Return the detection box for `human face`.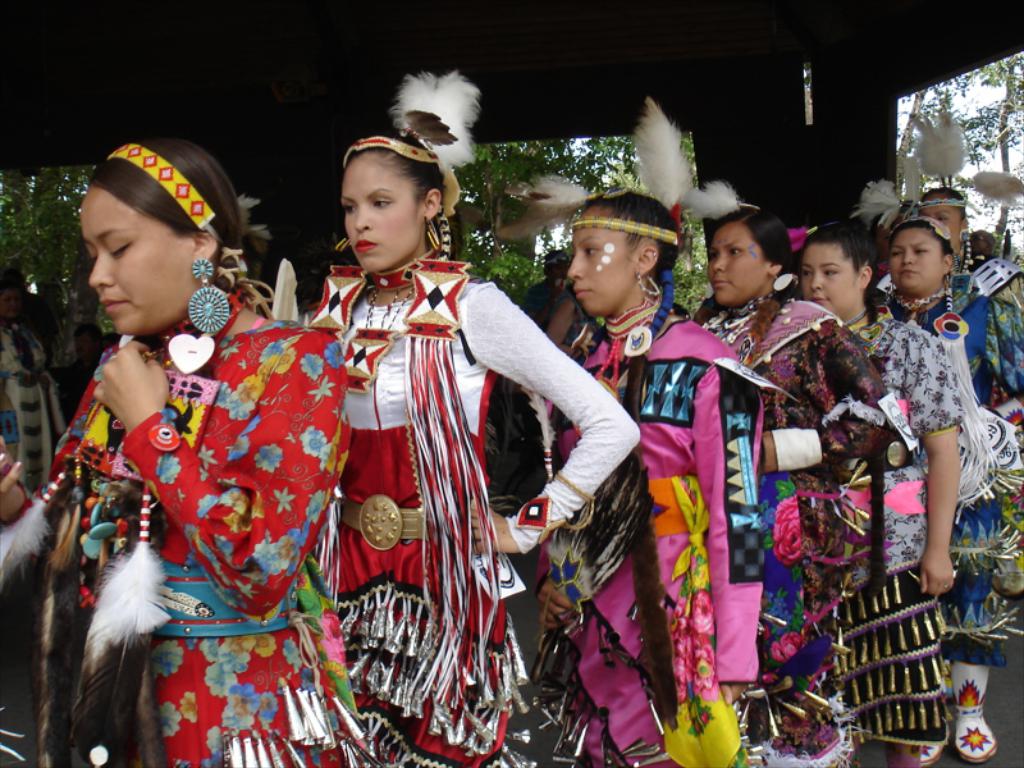
pyautogui.locateOnScreen(340, 156, 419, 276).
